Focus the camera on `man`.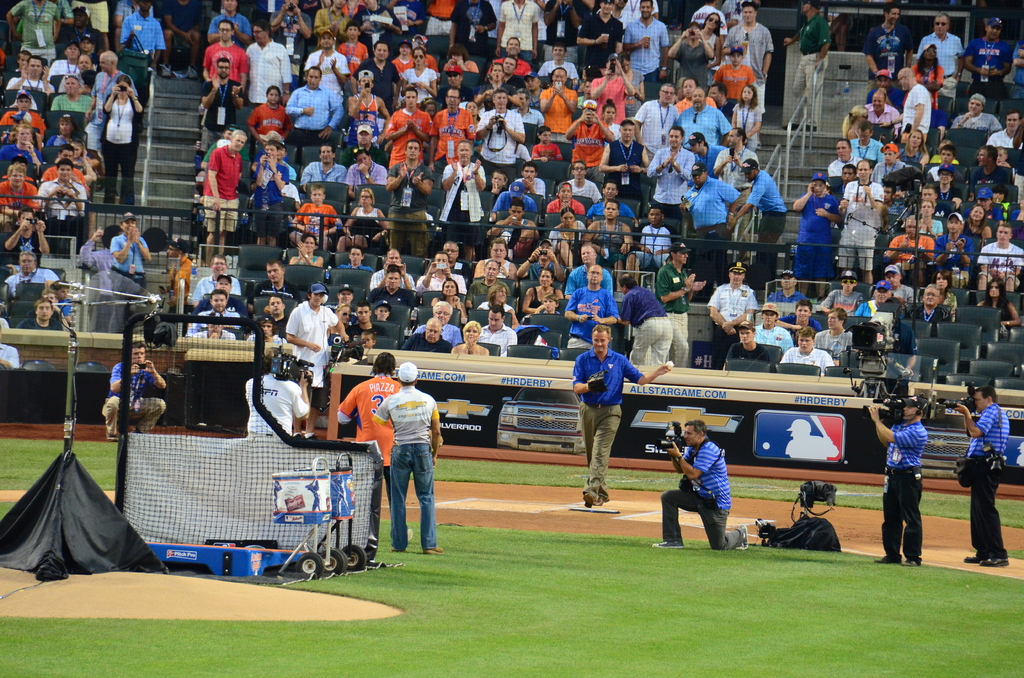
Focus region: {"left": 0, "top": 323, "right": 20, "bottom": 370}.
